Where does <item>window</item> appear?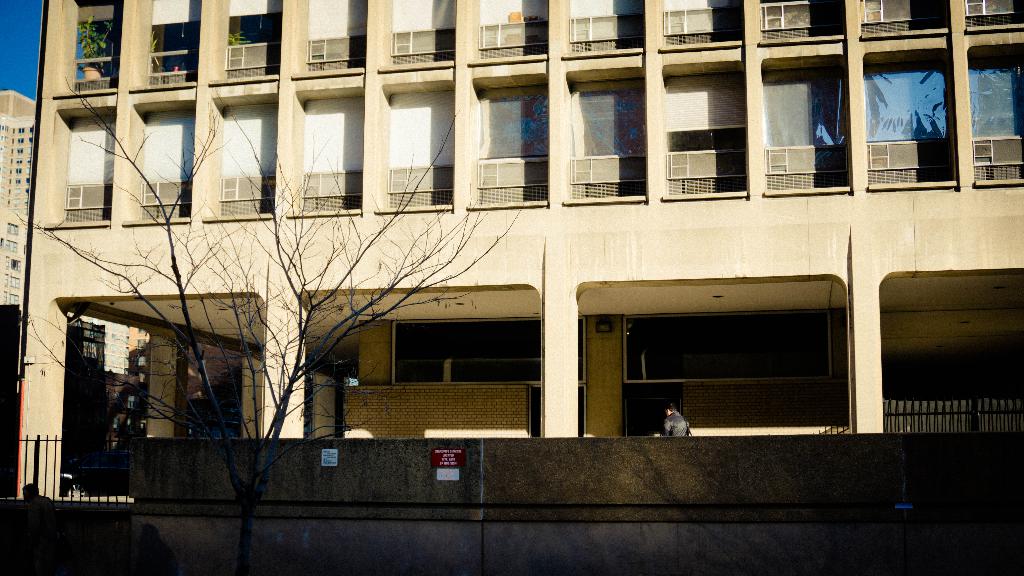
Appears at rect(144, 0, 202, 83).
